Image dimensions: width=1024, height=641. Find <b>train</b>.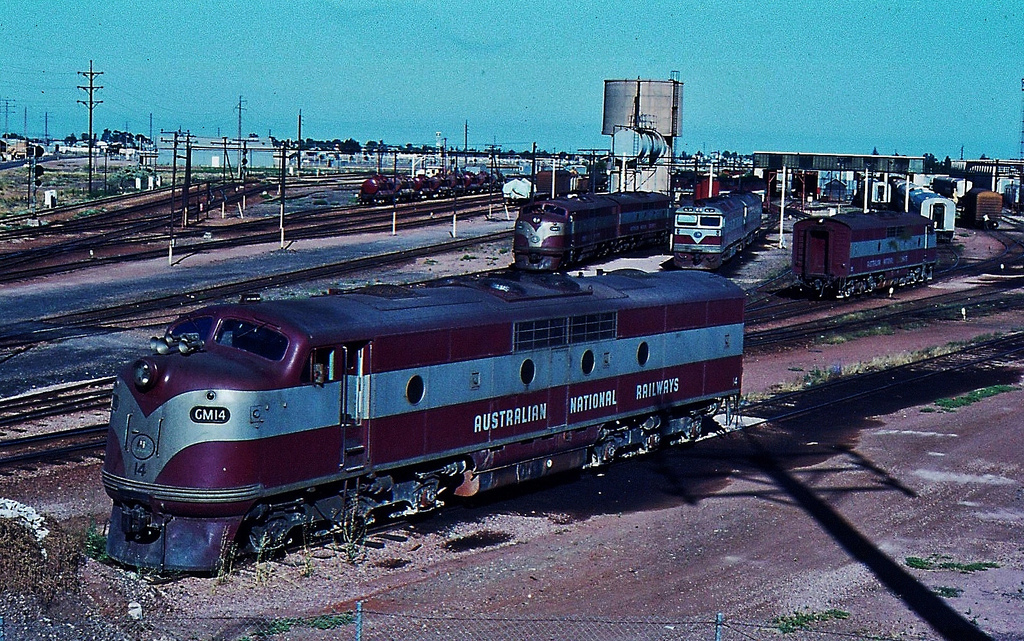
(964, 190, 998, 224).
